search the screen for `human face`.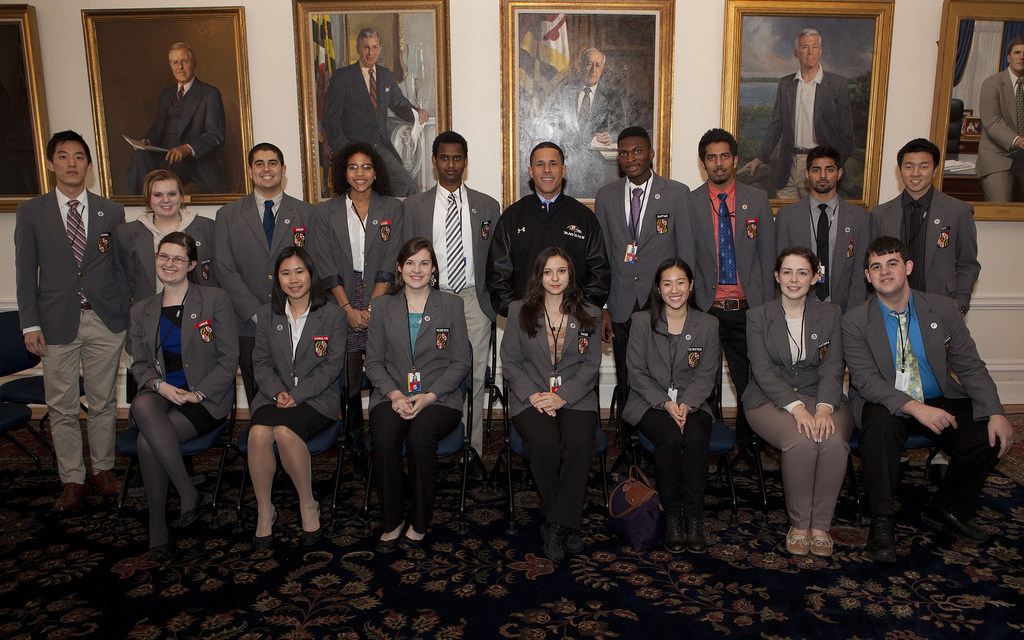
Found at bbox=[621, 138, 648, 178].
